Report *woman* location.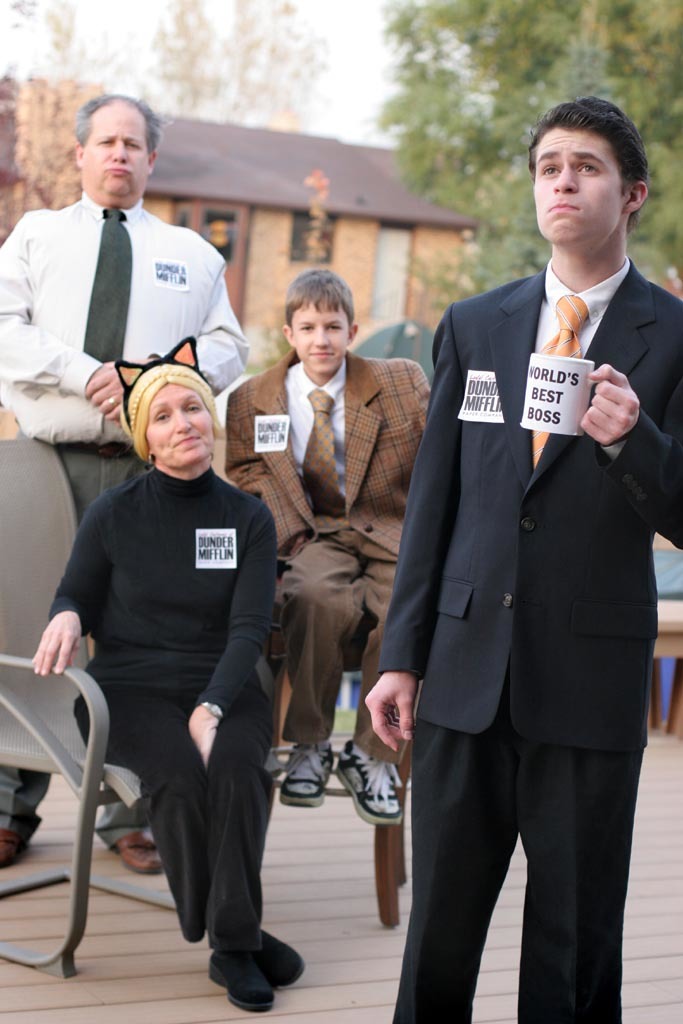
Report: locate(44, 306, 298, 981).
